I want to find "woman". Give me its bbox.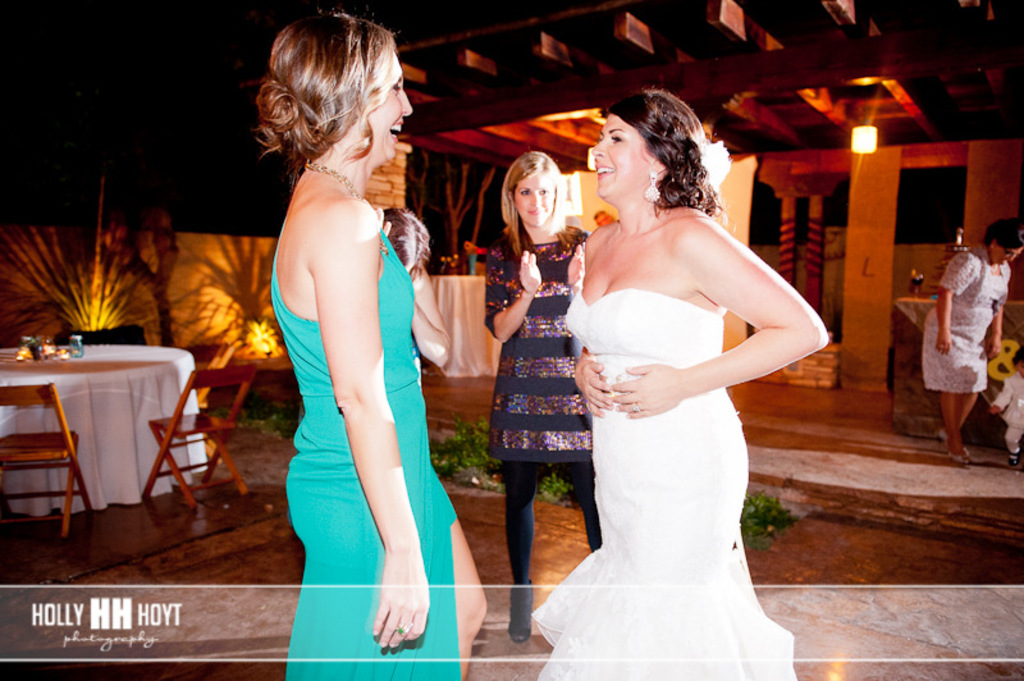
bbox=[486, 151, 603, 644].
